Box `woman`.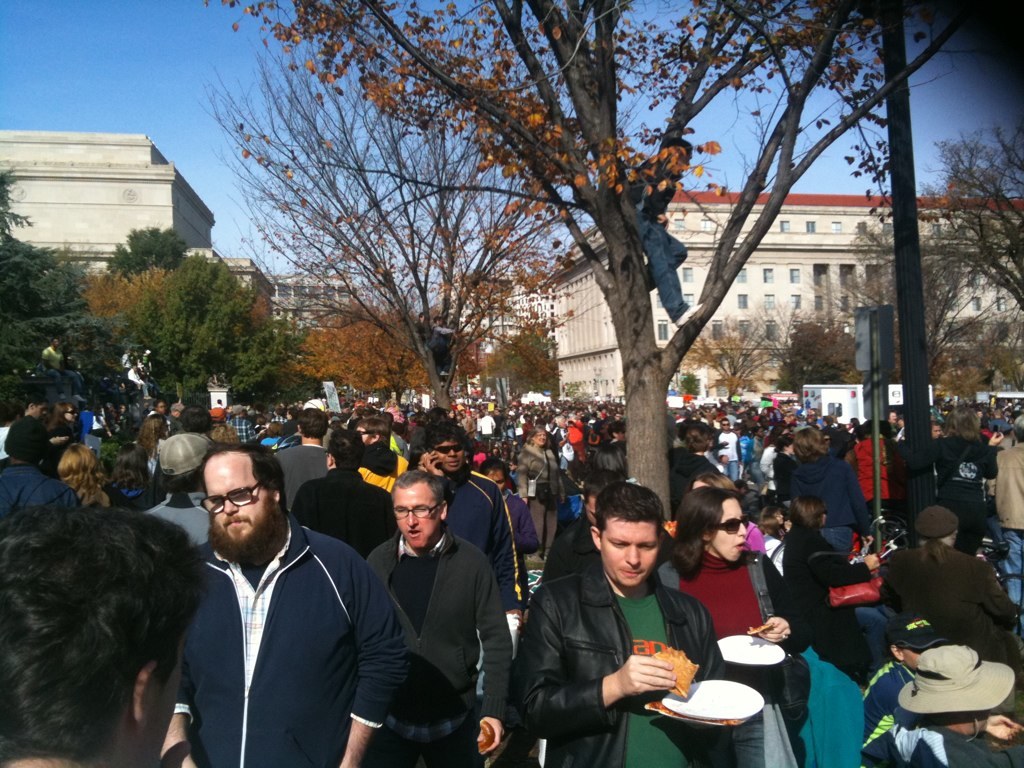
(104, 443, 162, 513).
